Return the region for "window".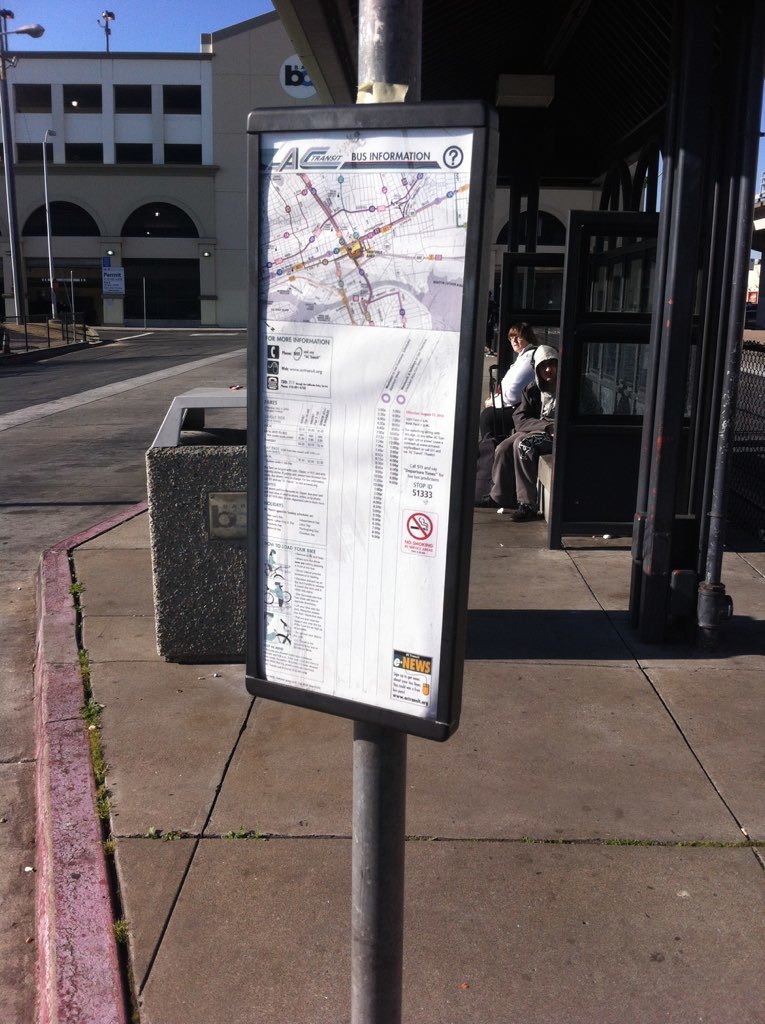
<box>68,132,100,170</box>.
